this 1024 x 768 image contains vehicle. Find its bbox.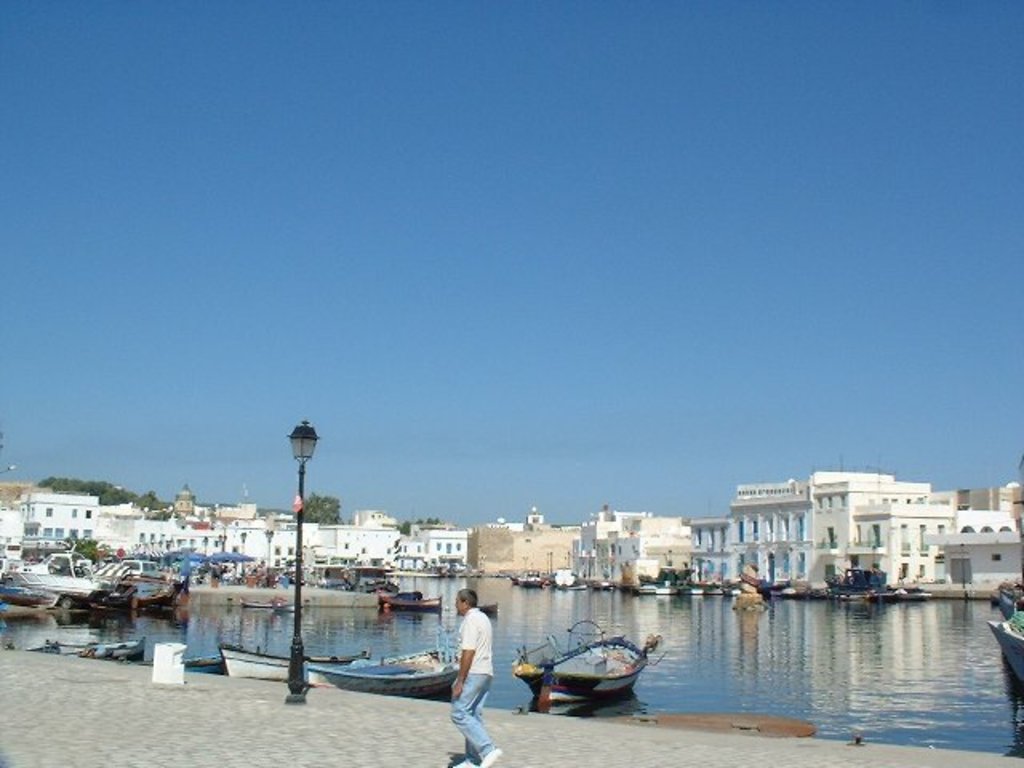
[left=690, top=581, right=725, bottom=597].
